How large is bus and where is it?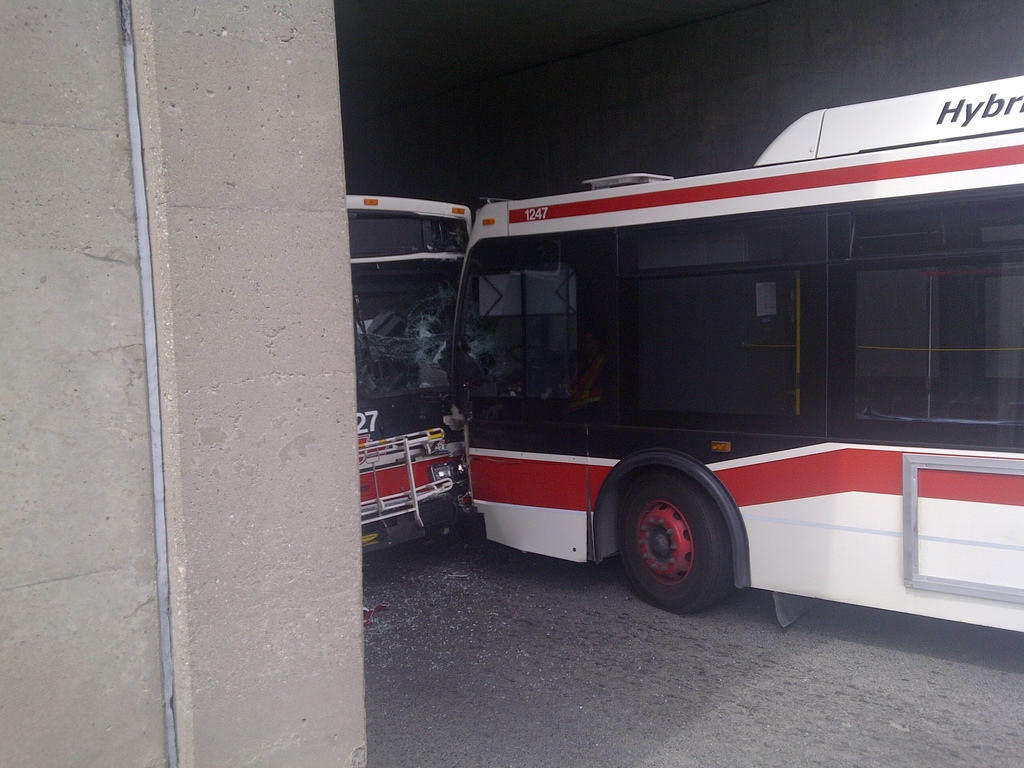
Bounding box: crop(456, 71, 1023, 616).
